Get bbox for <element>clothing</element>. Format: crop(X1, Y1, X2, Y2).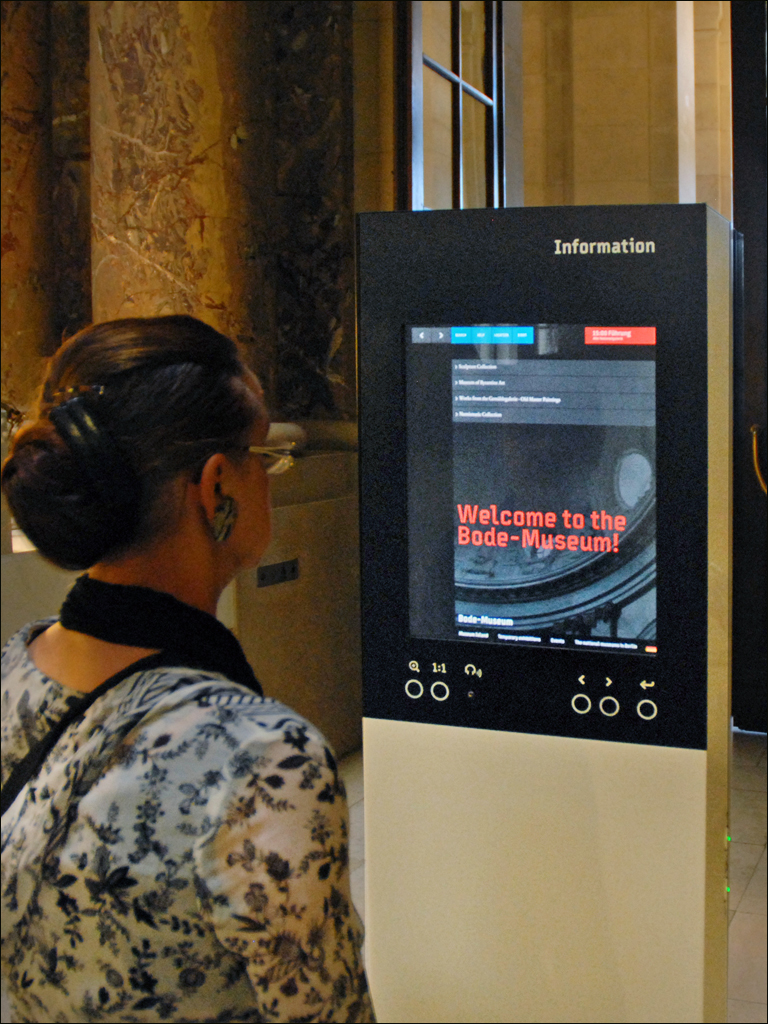
crop(0, 542, 403, 1023).
